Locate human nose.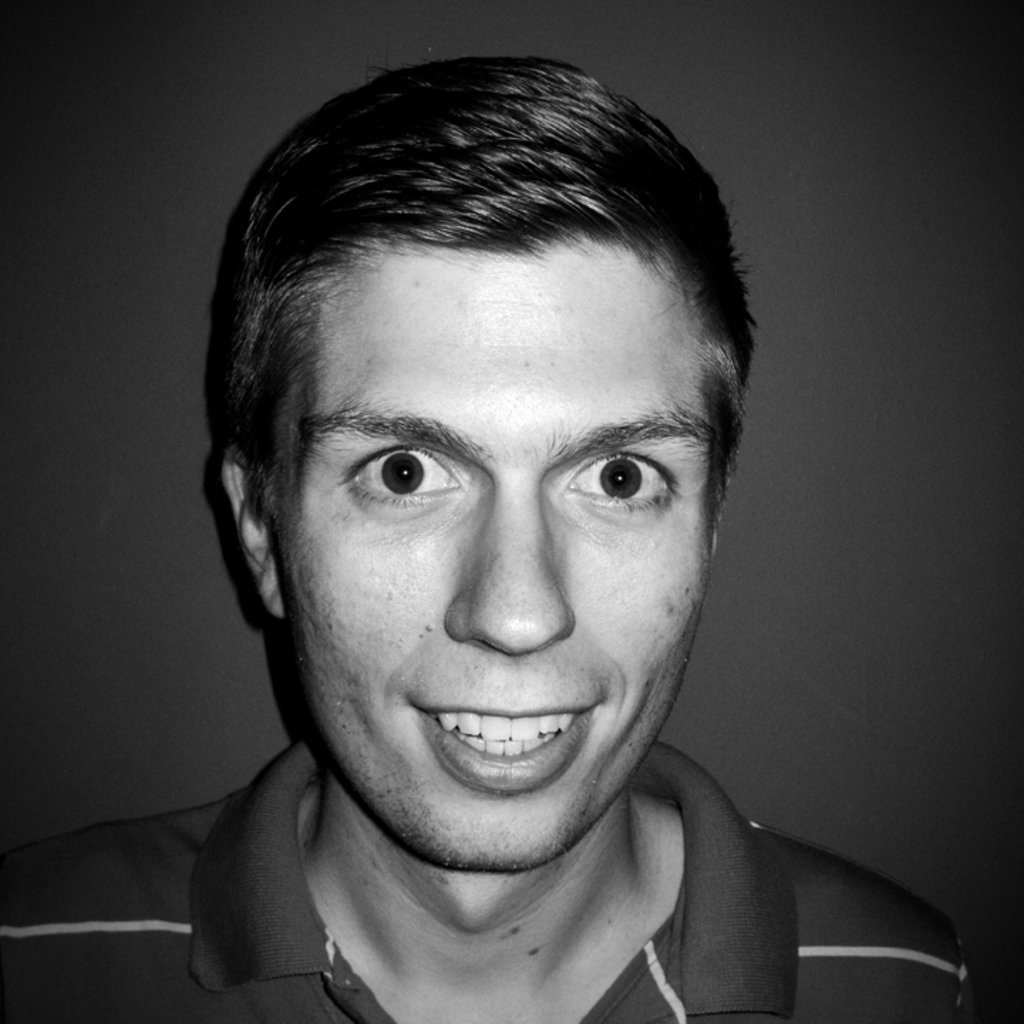
Bounding box: <box>442,486,577,657</box>.
